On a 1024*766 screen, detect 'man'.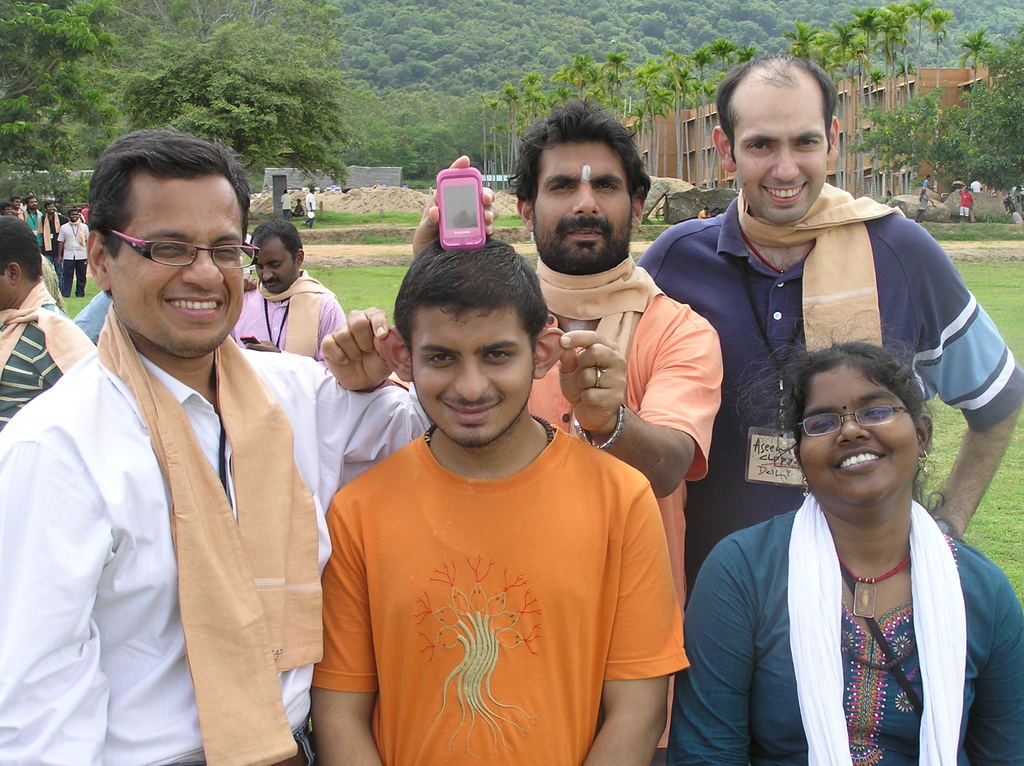
(left=321, top=99, right=722, bottom=765).
